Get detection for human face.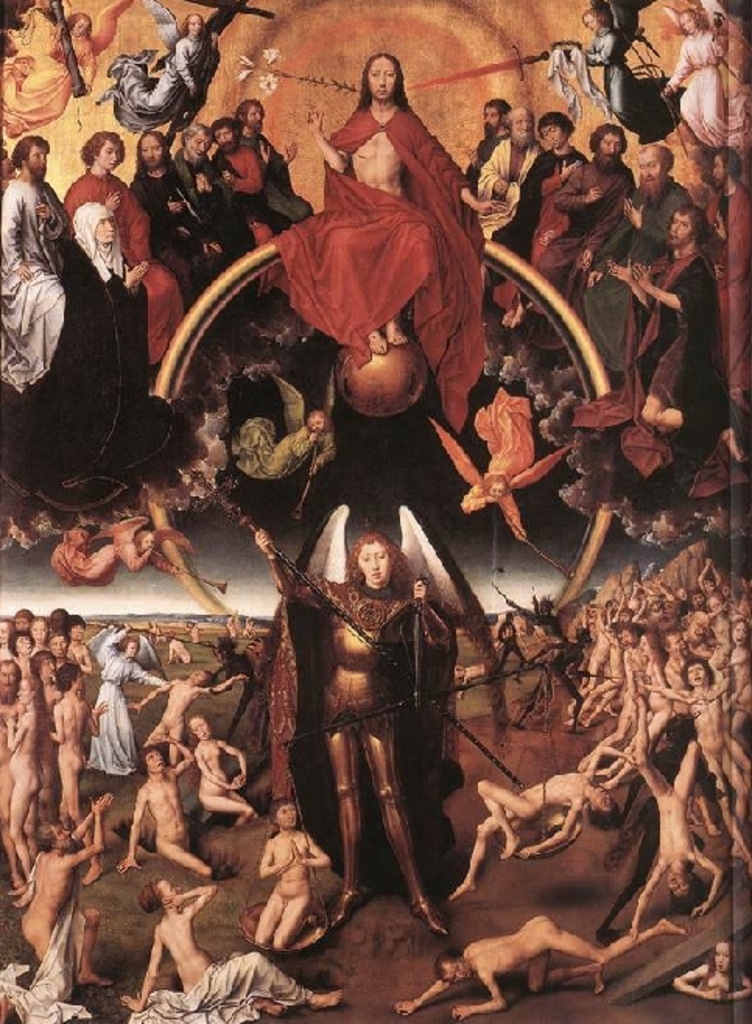
Detection: x1=358 y1=543 x2=388 y2=580.
